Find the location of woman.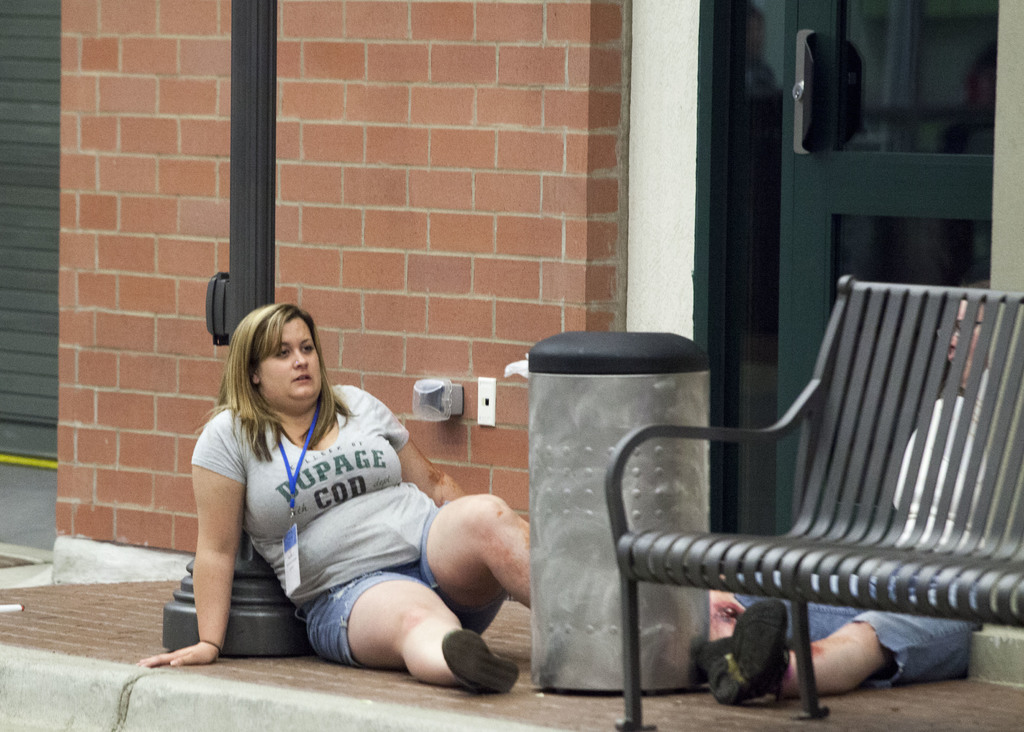
Location: pyautogui.locateOnScreen(185, 300, 538, 698).
